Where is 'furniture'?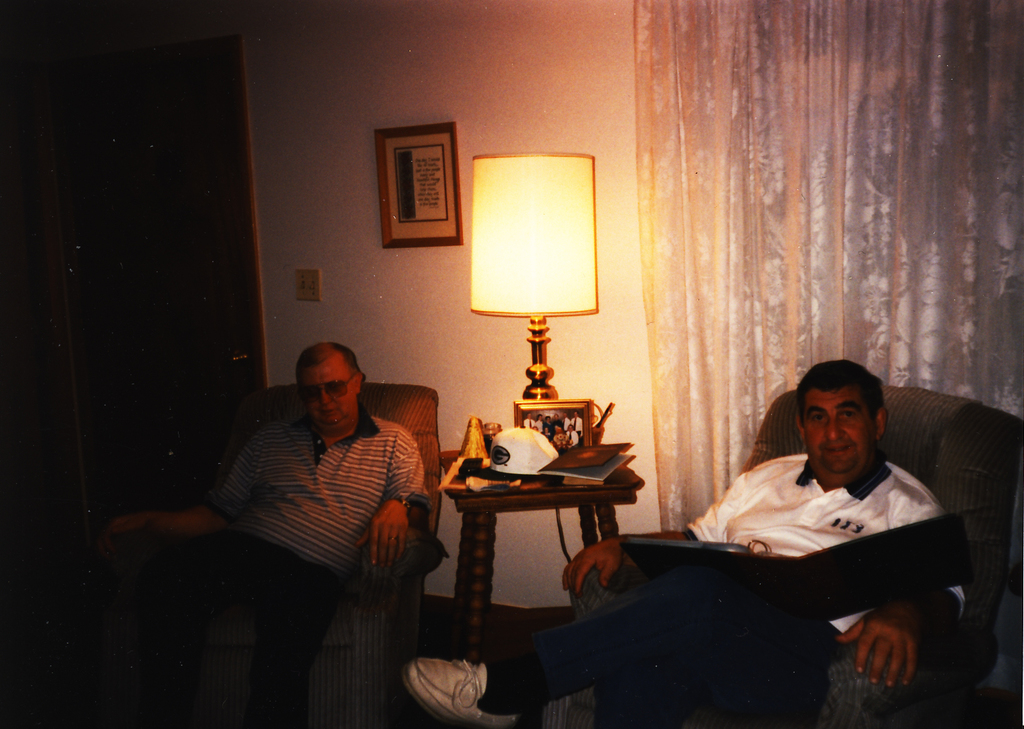
440:450:645:663.
